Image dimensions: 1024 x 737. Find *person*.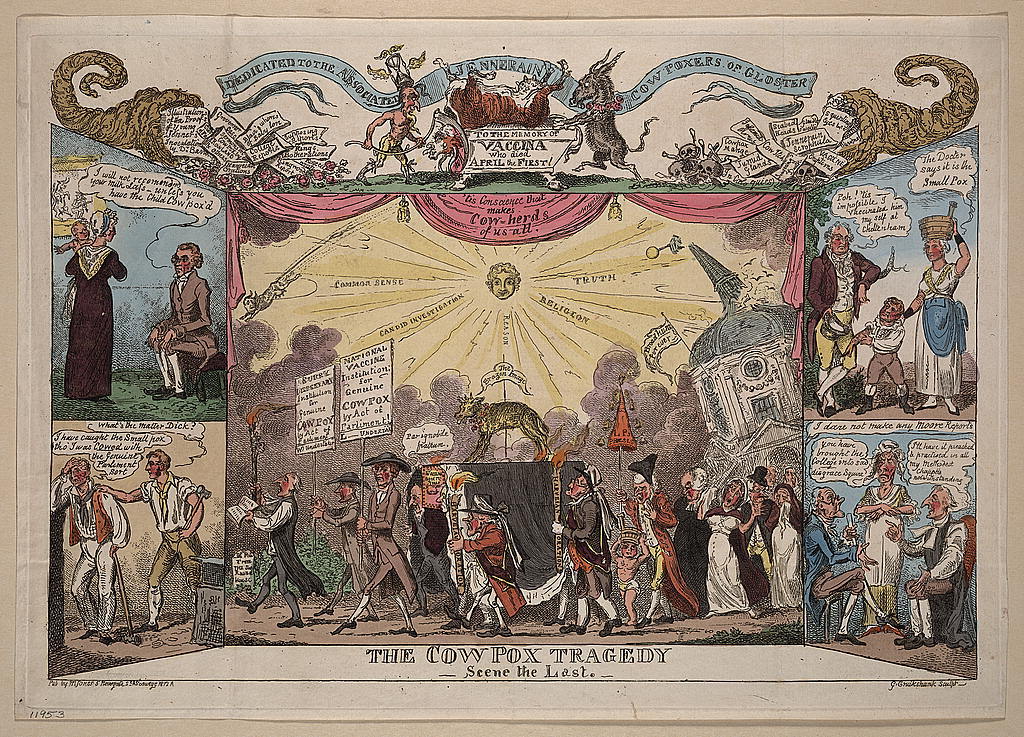
[left=853, top=443, right=911, bottom=626].
